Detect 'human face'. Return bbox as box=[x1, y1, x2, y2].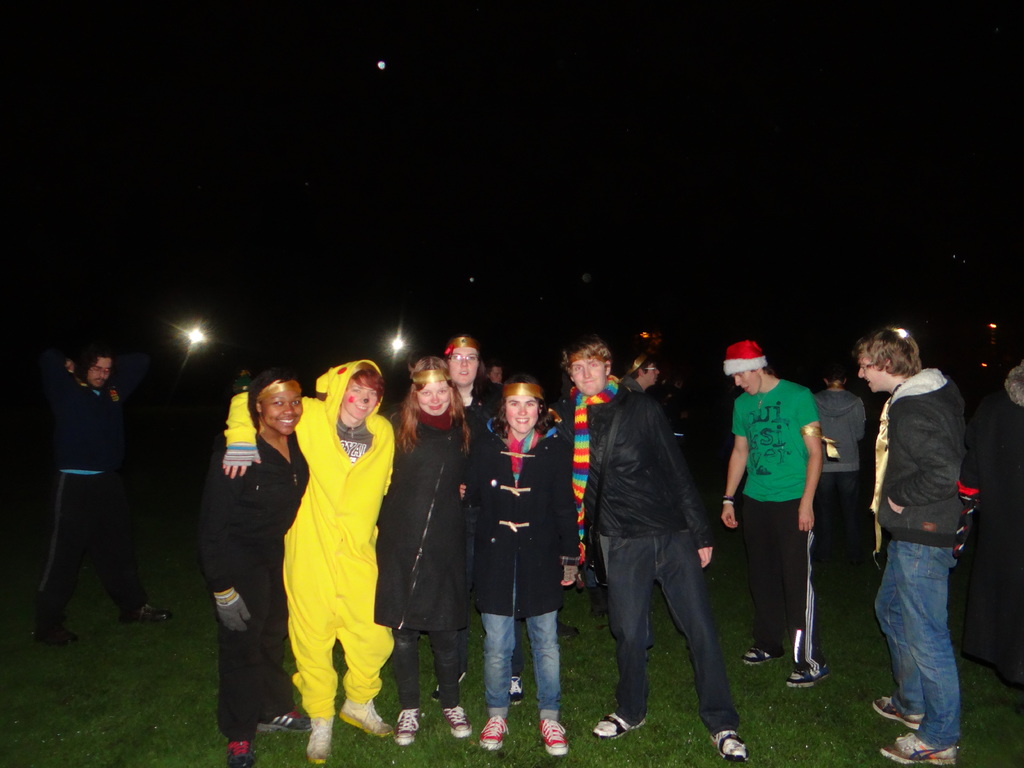
box=[577, 345, 608, 397].
